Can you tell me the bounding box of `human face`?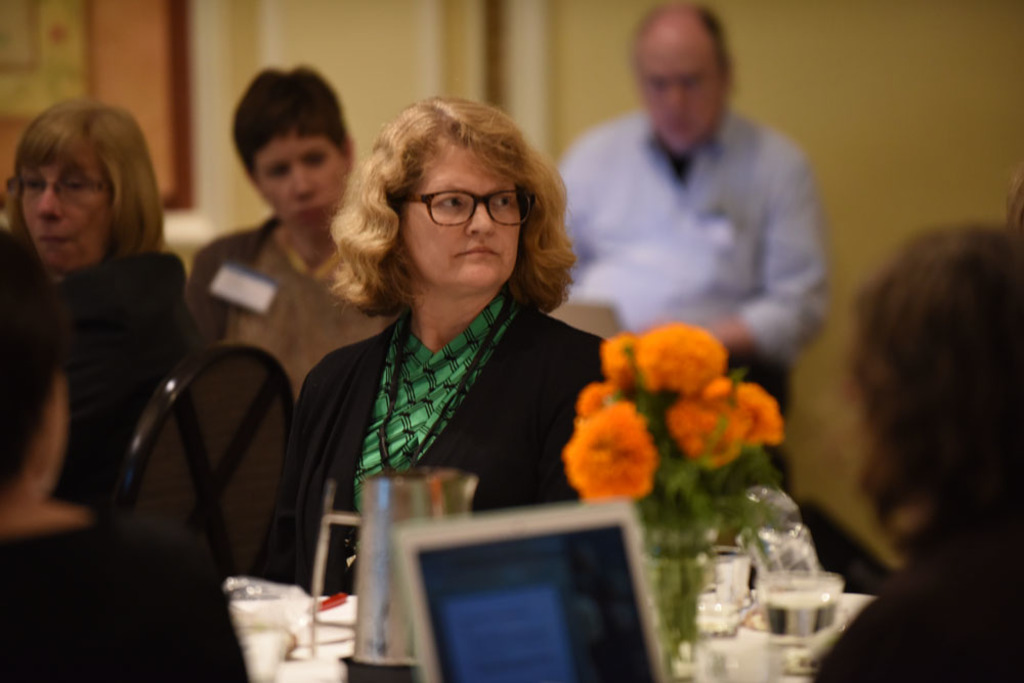
[403, 144, 526, 292].
